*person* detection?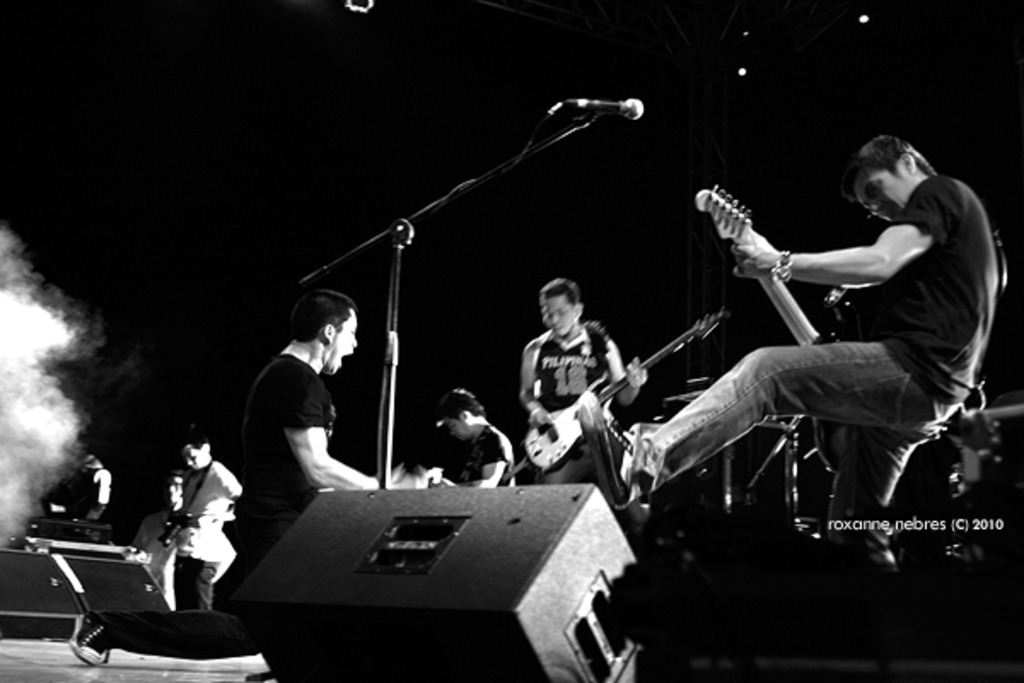
[573, 133, 1004, 661]
